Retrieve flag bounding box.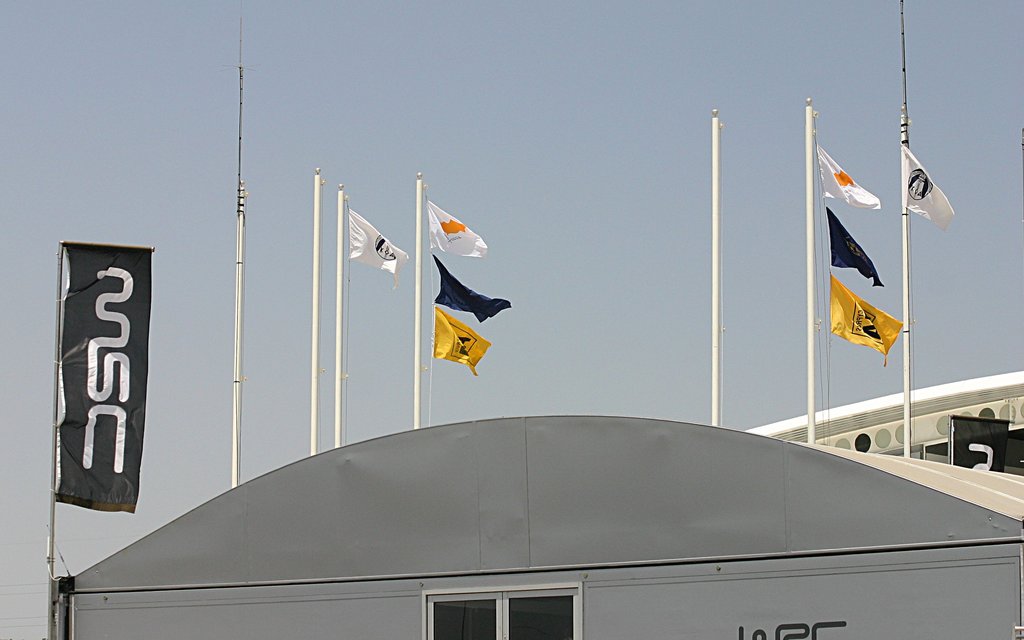
Bounding box: 344:204:407:284.
